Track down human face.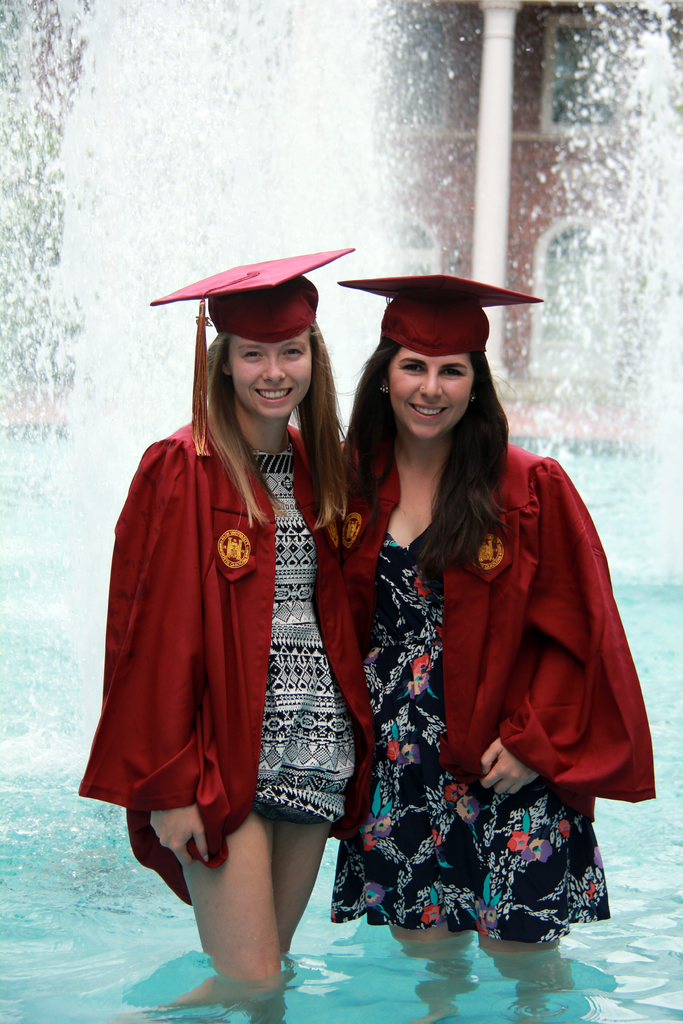
Tracked to detection(226, 330, 317, 420).
